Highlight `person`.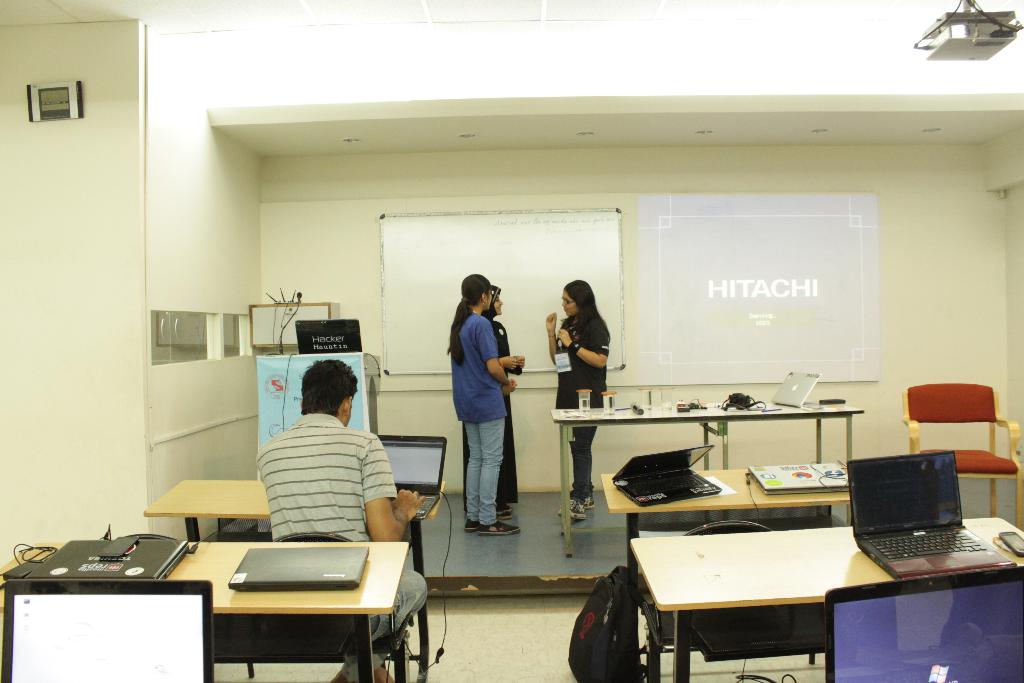
Highlighted region: 539 280 615 519.
